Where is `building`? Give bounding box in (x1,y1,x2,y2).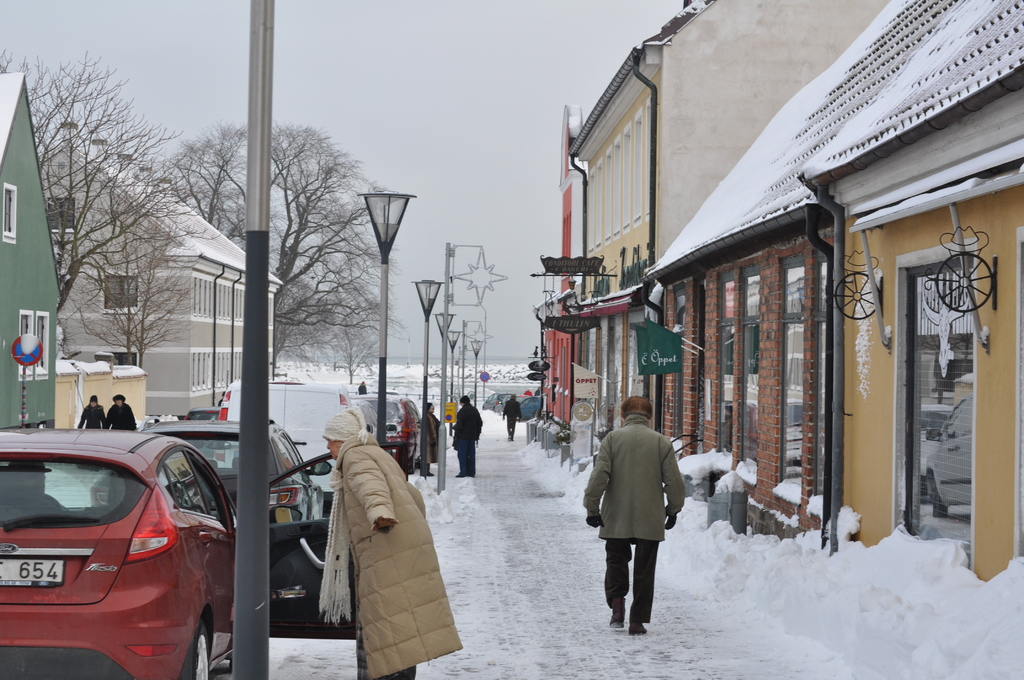
(0,71,54,437).
